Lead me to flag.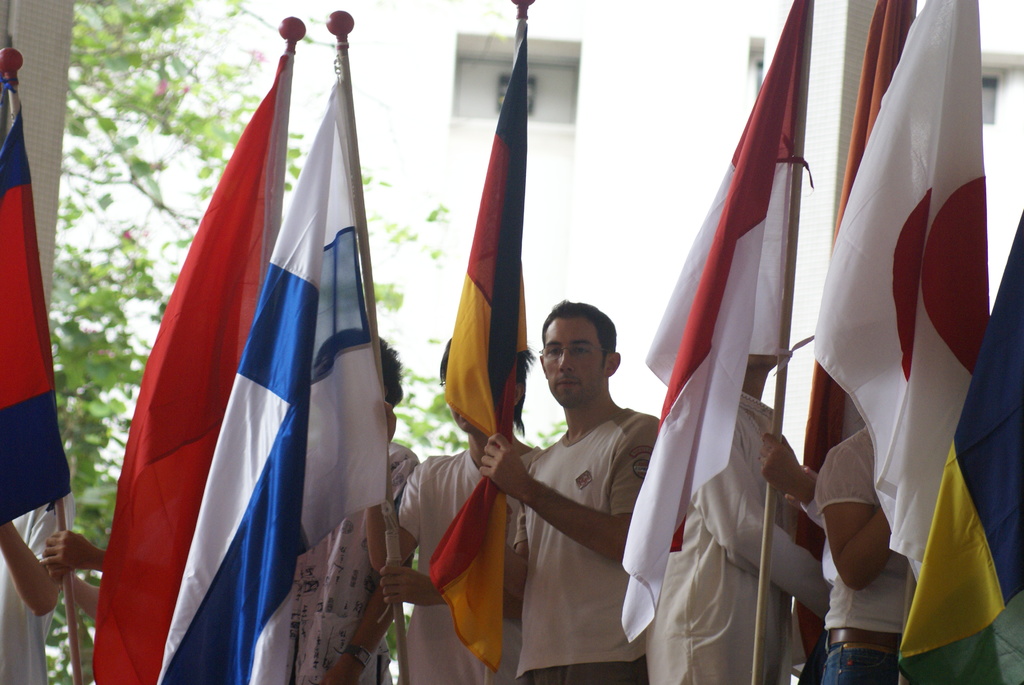
Lead to bbox(895, 212, 1020, 681).
